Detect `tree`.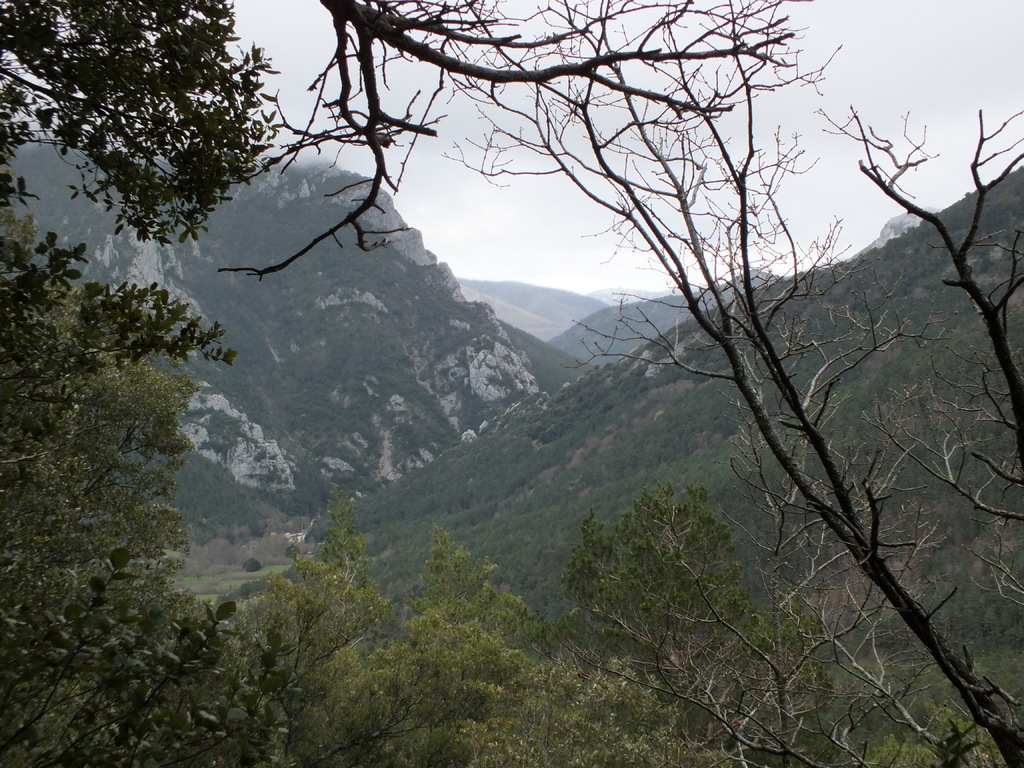
Detected at 0, 1, 293, 495.
